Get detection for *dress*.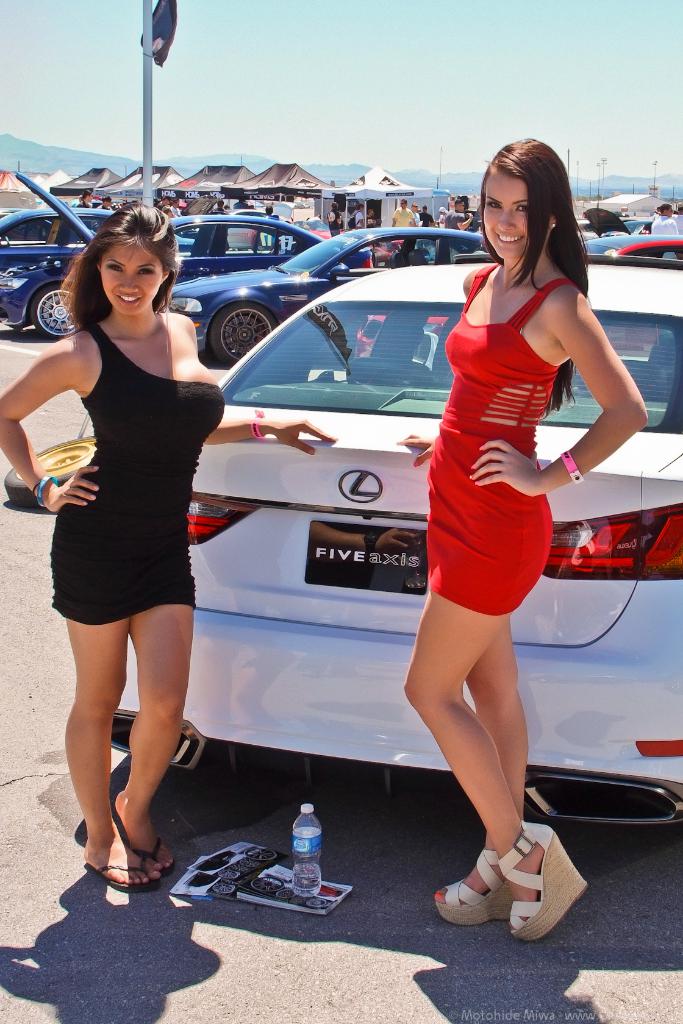
Detection: Rect(38, 293, 214, 630).
